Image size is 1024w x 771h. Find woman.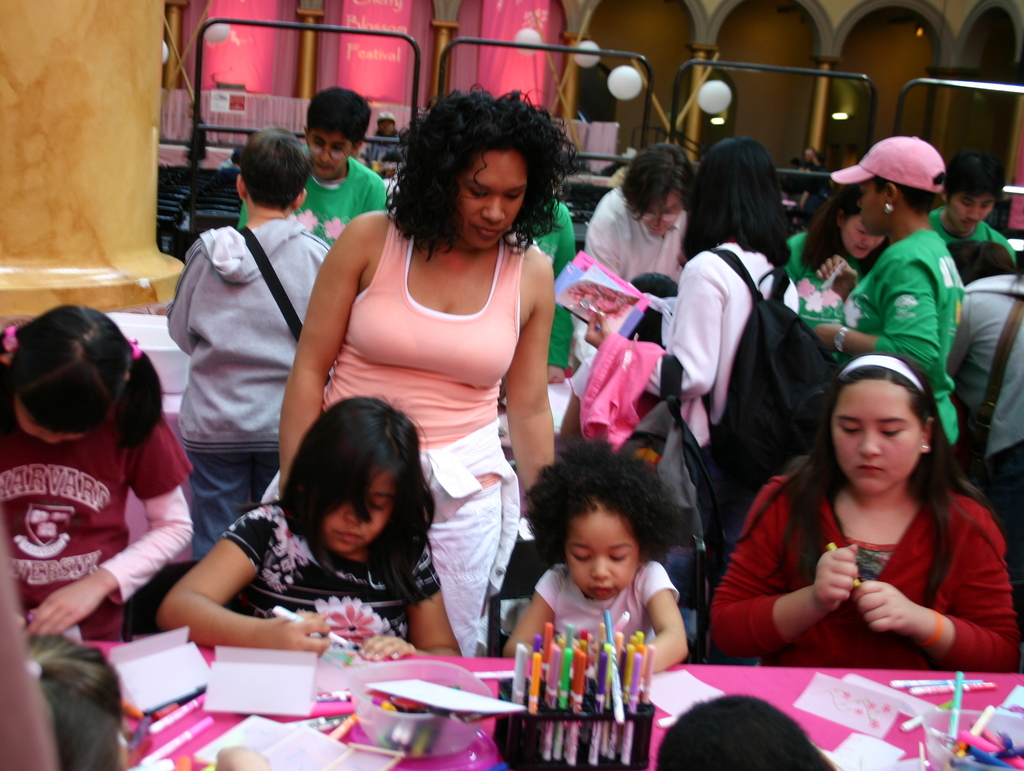
577,134,692,353.
